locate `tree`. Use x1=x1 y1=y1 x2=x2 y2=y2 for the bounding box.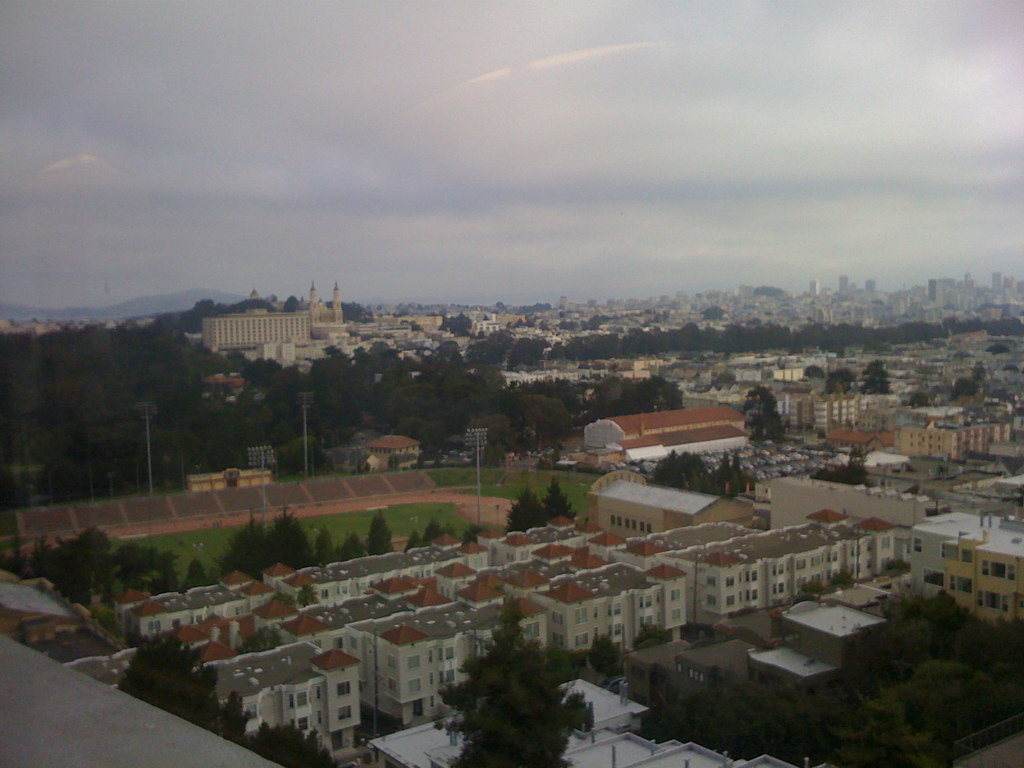
x1=682 y1=328 x2=701 y2=358.
